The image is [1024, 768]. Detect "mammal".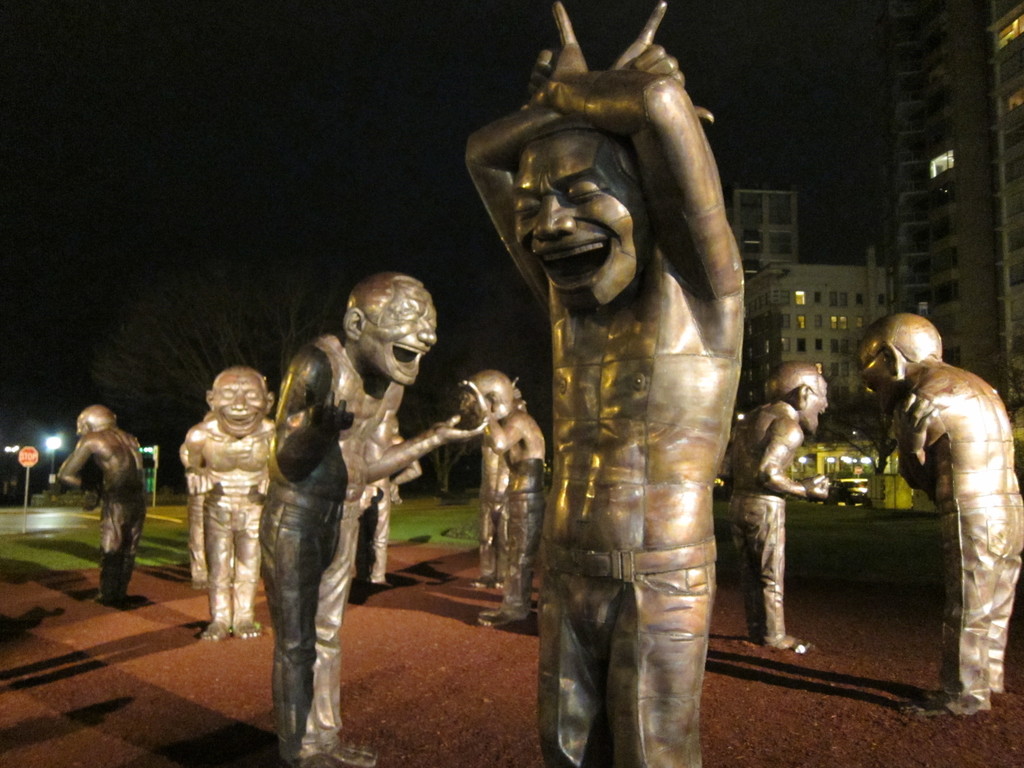
Detection: box(463, 0, 748, 767).
